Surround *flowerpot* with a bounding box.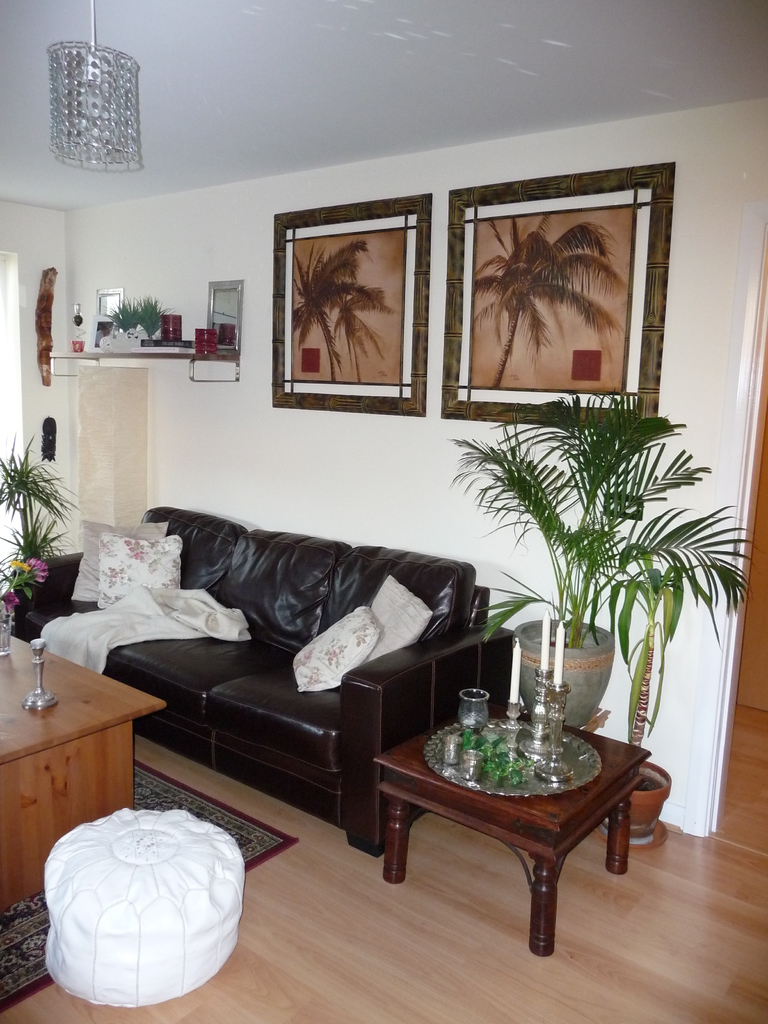
locate(614, 755, 672, 844).
